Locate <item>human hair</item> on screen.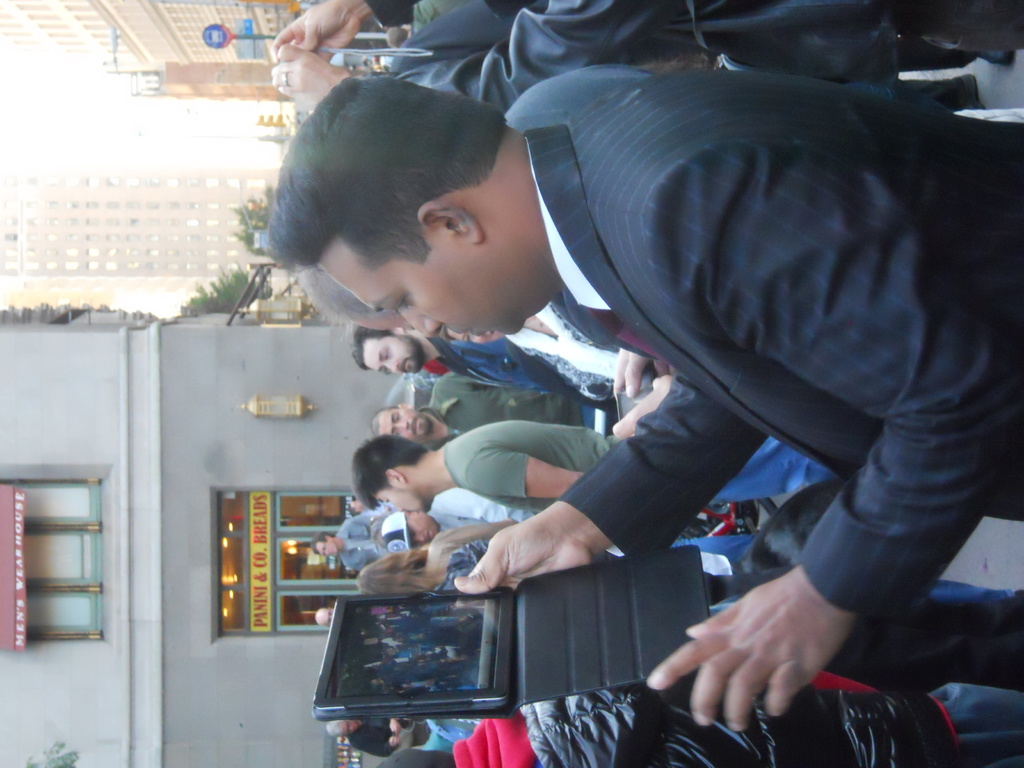
On screen at [324,717,346,738].
